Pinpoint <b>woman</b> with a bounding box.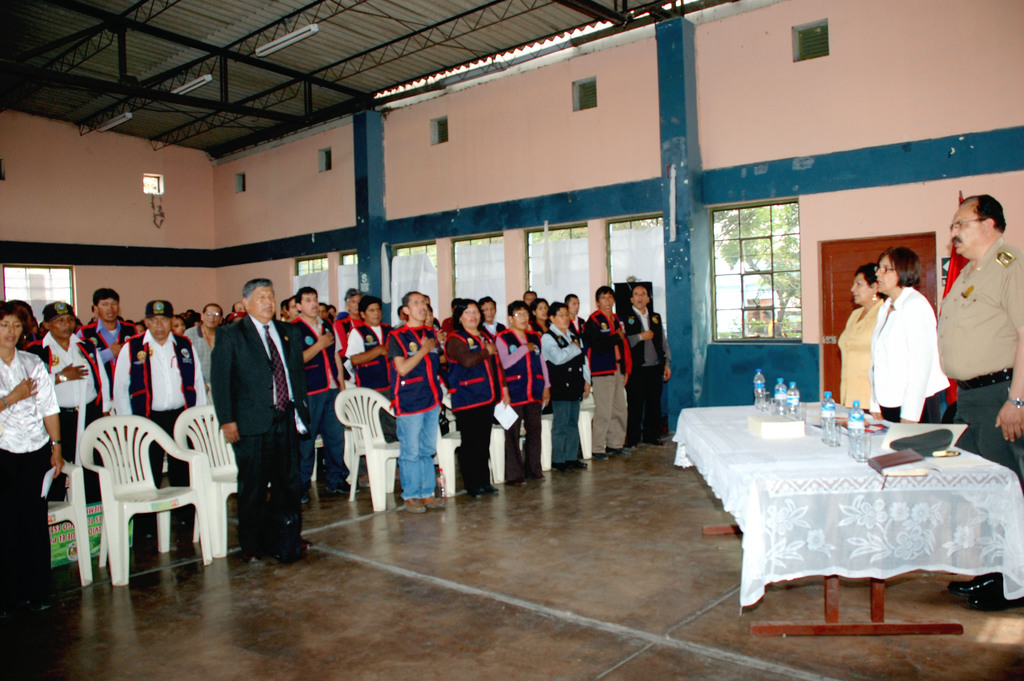
box=[529, 297, 551, 333].
